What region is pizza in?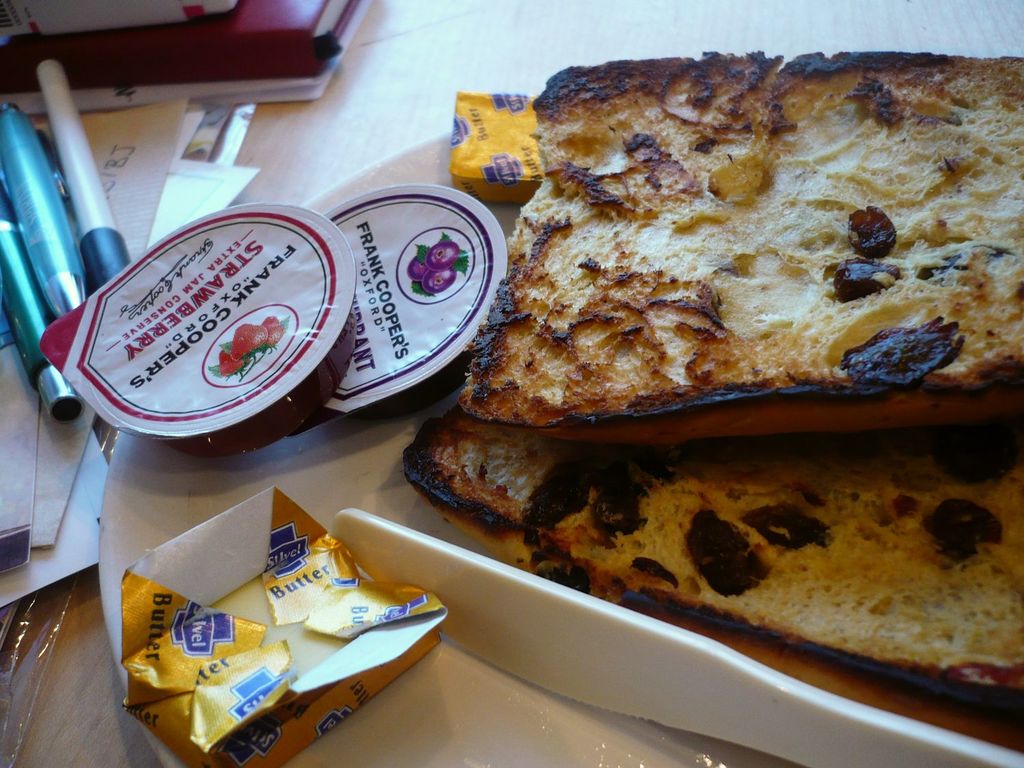
405:401:1023:702.
